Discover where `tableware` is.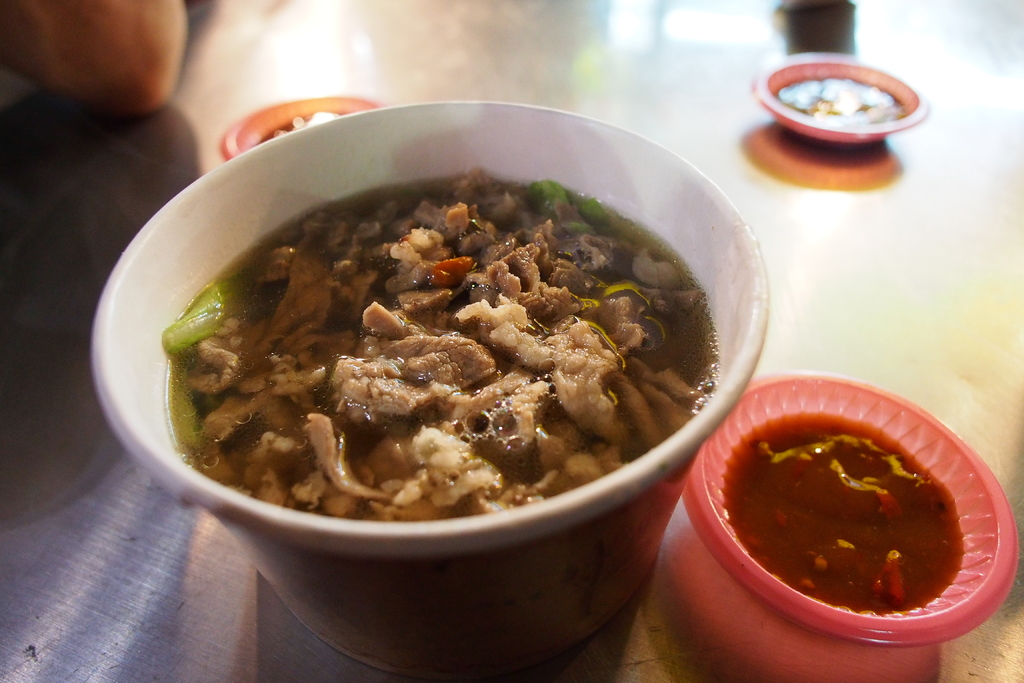
Discovered at <bbox>757, 52, 922, 147</bbox>.
